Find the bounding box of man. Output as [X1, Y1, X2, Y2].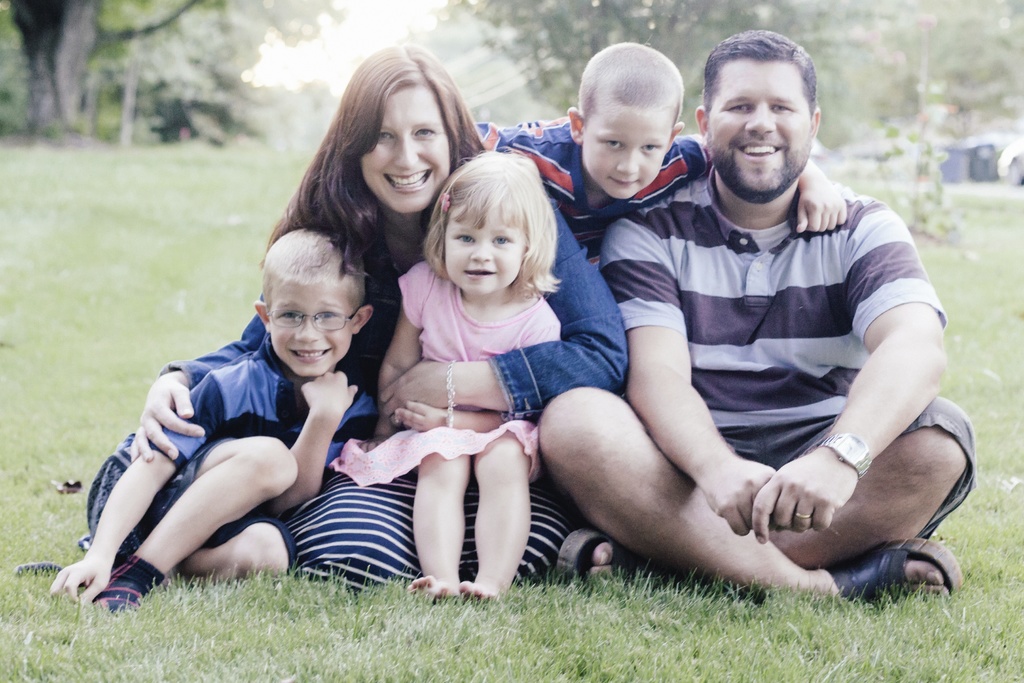
[479, 35, 966, 628].
